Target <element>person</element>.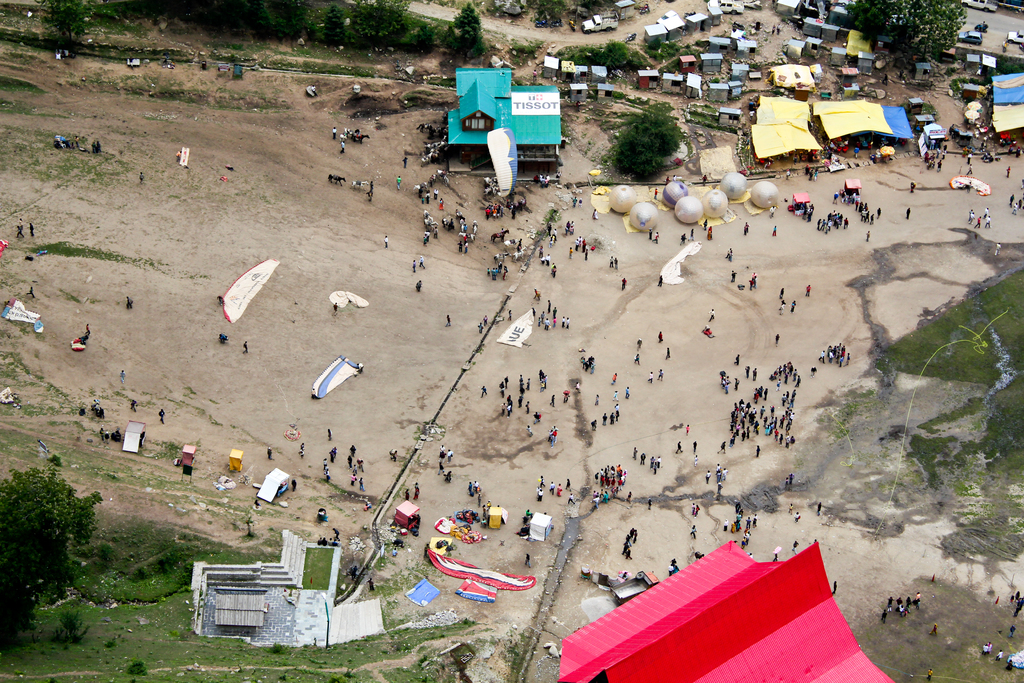
Target region: select_region(610, 256, 614, 272).
